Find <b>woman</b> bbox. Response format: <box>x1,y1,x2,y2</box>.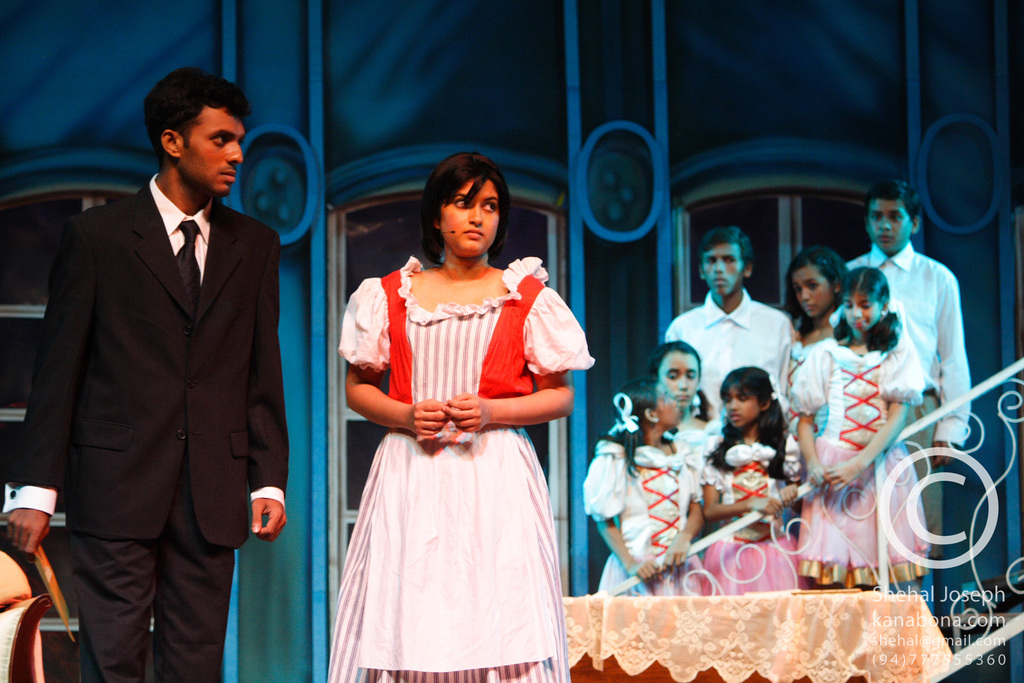
<box>331,157,595,682</box>.
